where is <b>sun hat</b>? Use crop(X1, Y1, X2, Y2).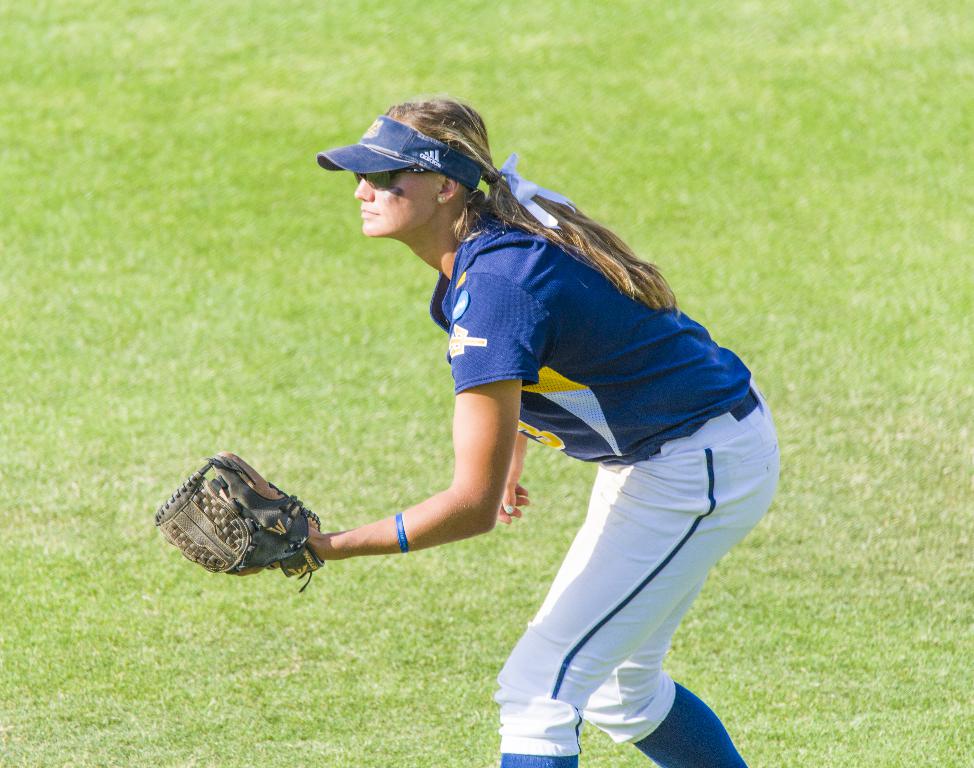
crop(317, 110, 488, 204).
